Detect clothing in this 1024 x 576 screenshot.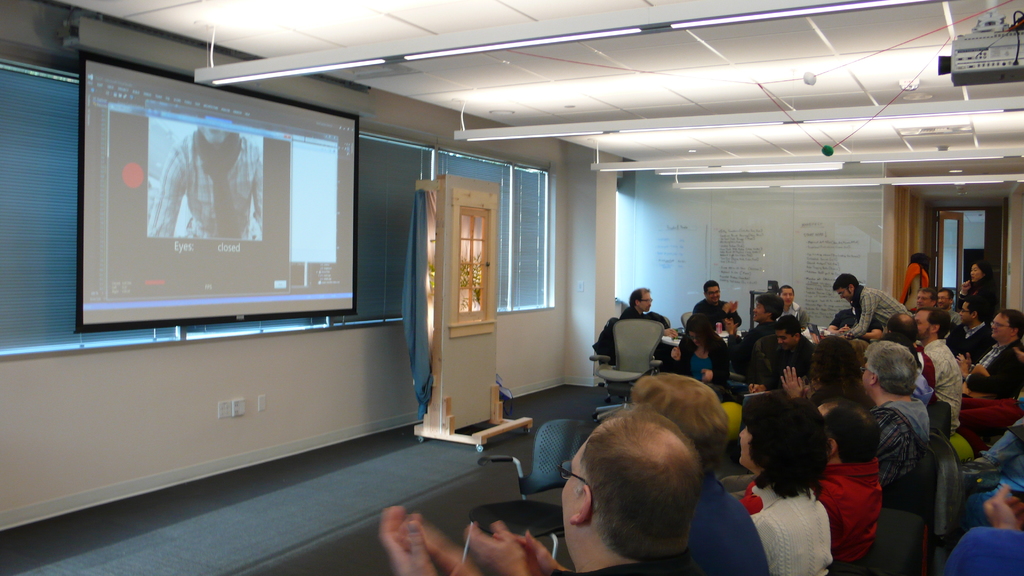
Detection: 947, 314, 990, 363.
